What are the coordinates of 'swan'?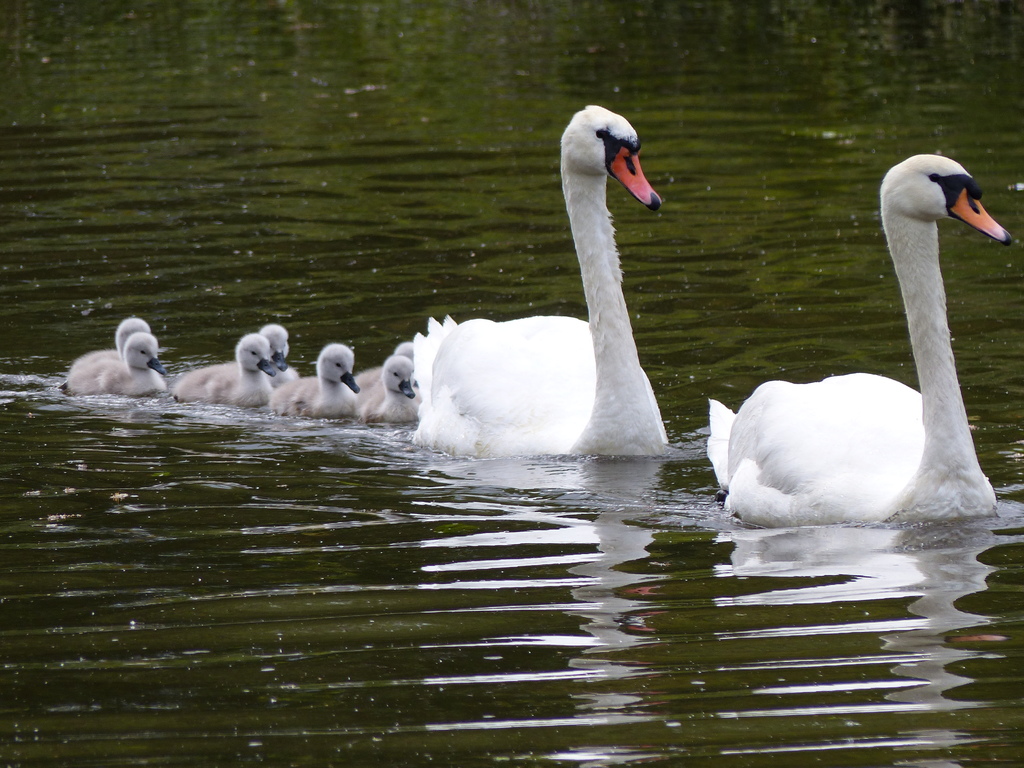
[left=359, top=358, right=424, bottom=429].
